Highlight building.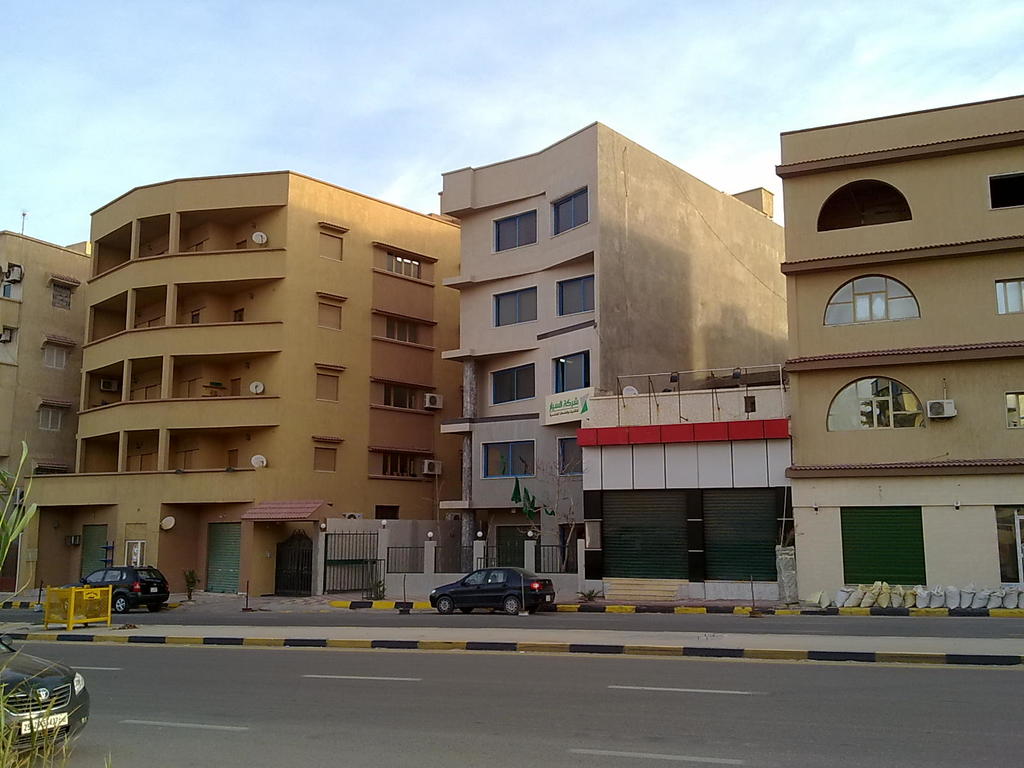
Highlighted region: [19, 168, 460, 597].
